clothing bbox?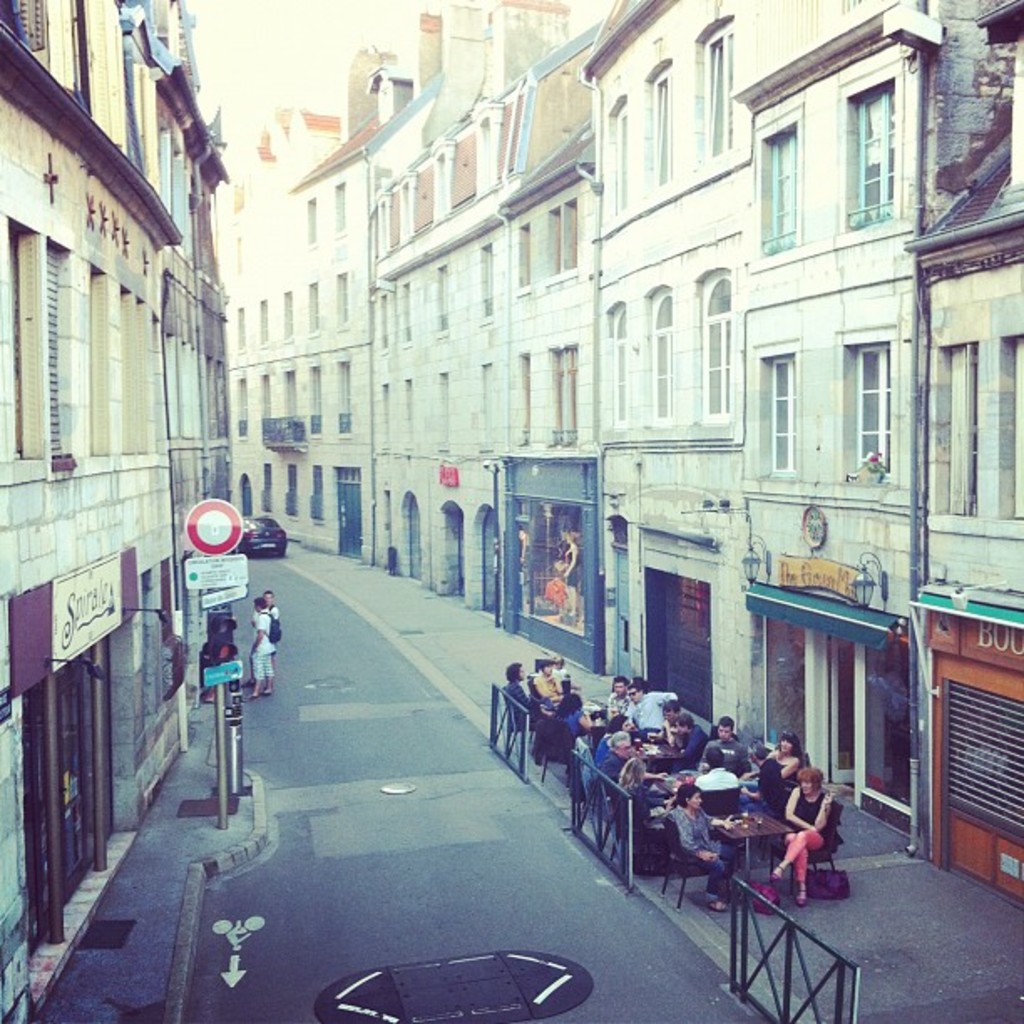
l=626, t=691, r=676, b=730
